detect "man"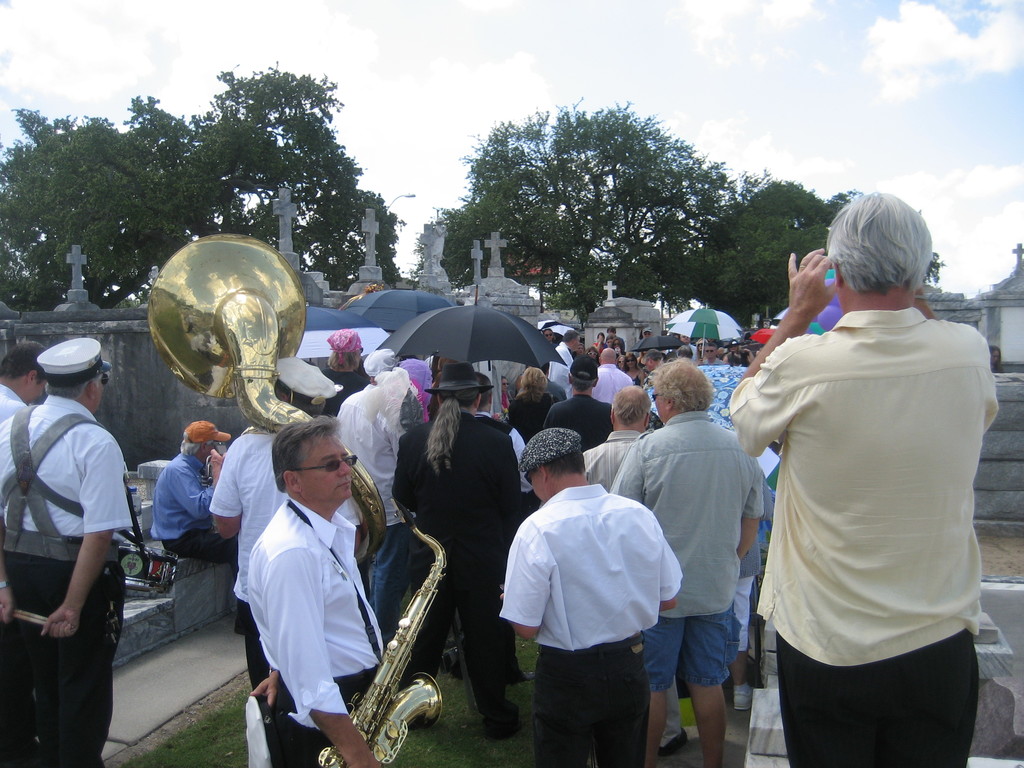
region(547, 358, 618, 443)
